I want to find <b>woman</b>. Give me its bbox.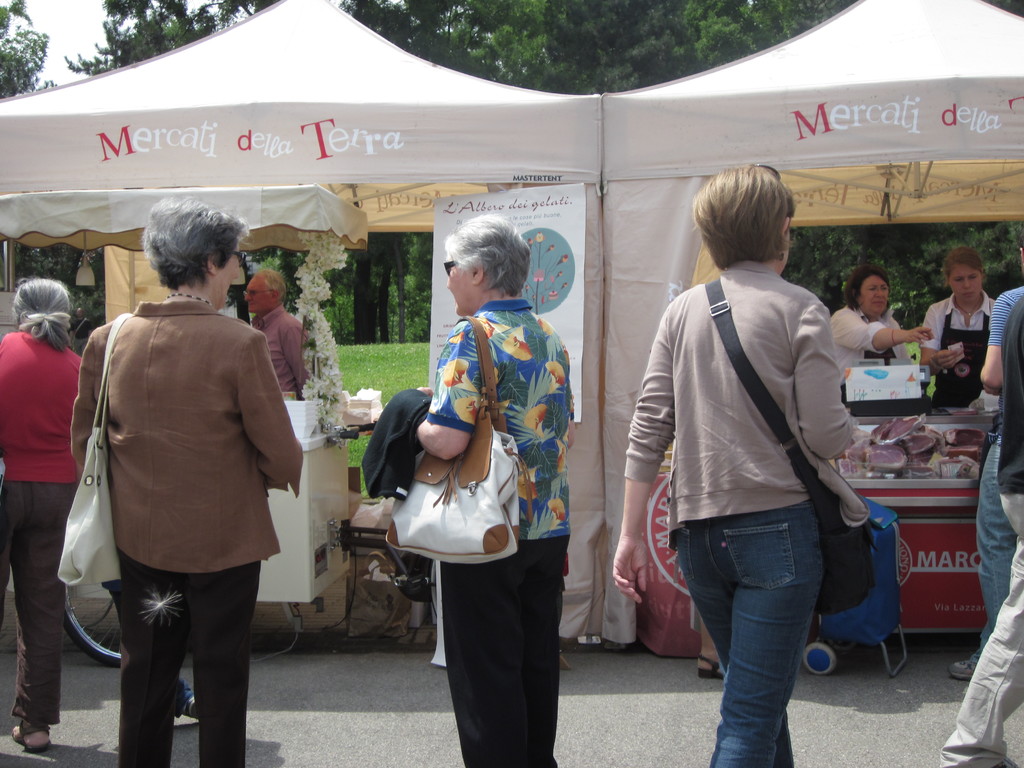
(609, 161, 875, 767).
